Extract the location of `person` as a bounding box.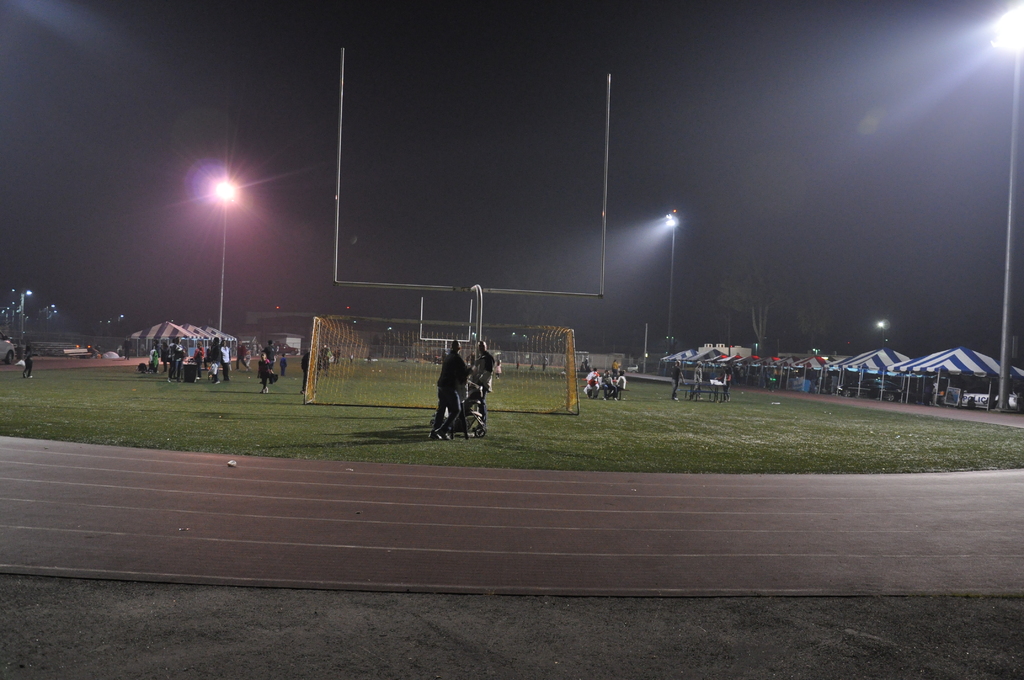
[671,361,684,398].
